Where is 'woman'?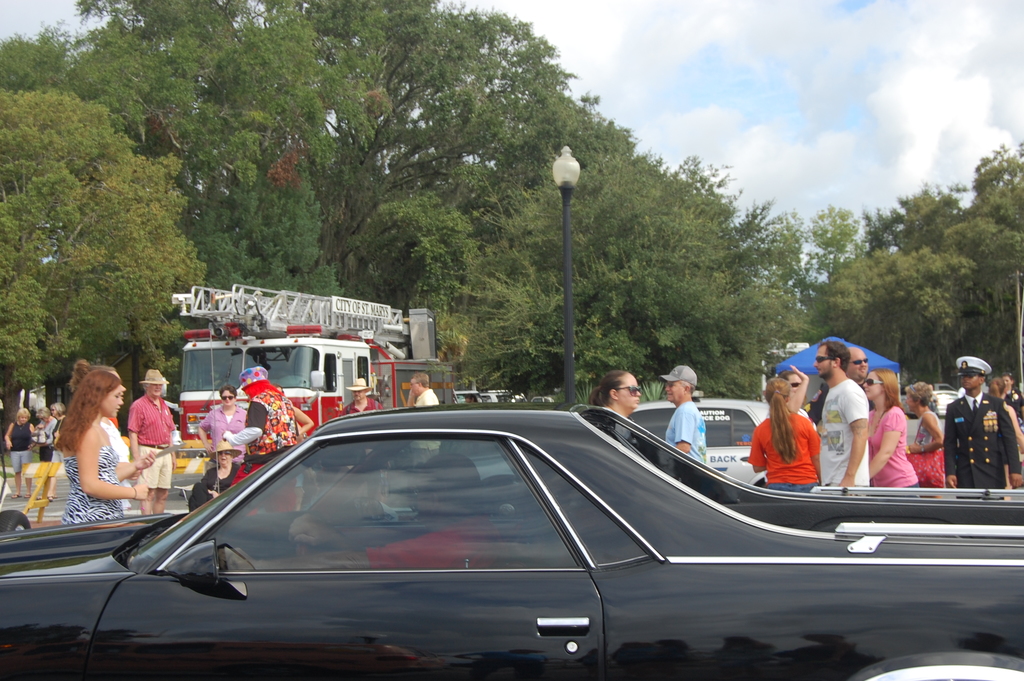
region(40, 405, 68, 505).
